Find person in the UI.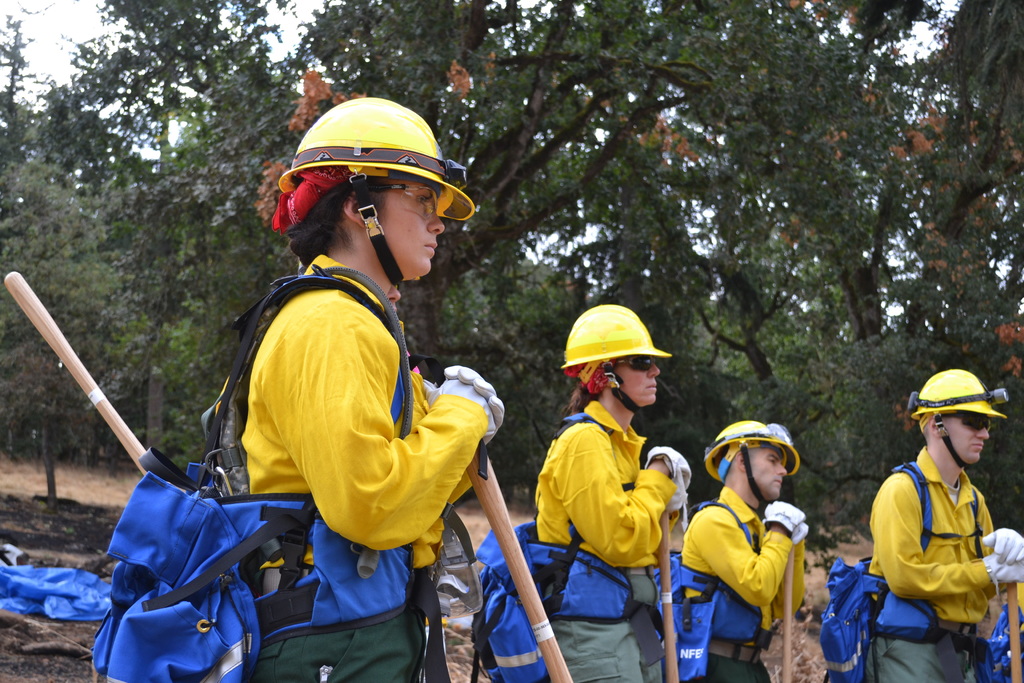
UI element at (218,90,509,682).
